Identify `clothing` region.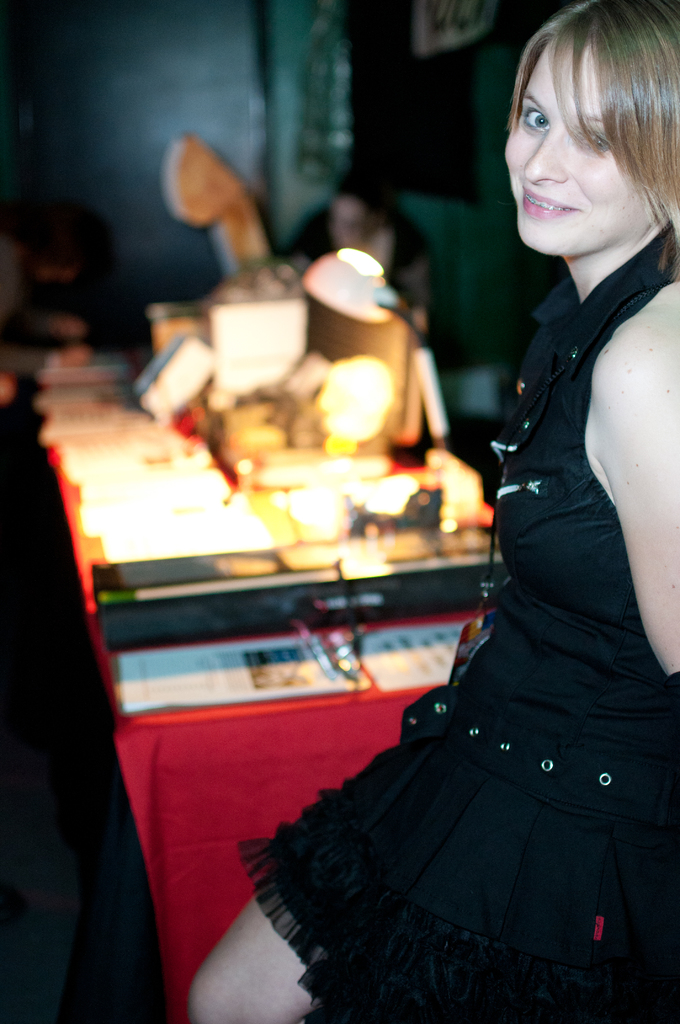
Region: 235 228 679 1023.
